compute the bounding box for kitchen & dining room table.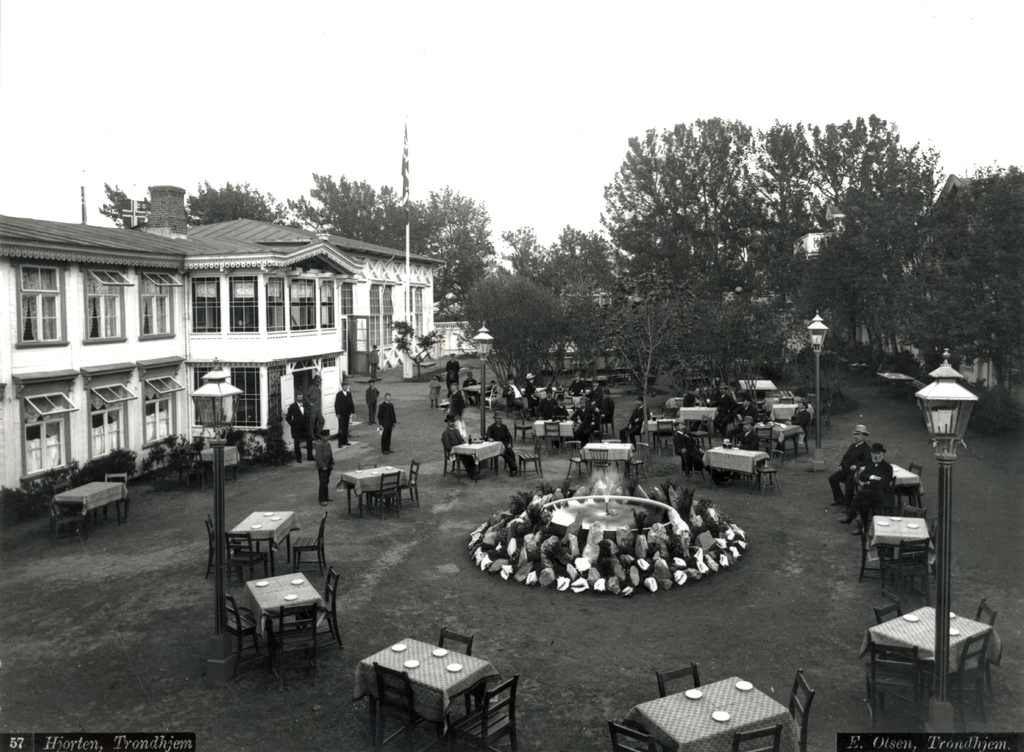
BBox(353, 626, 518, 751).
